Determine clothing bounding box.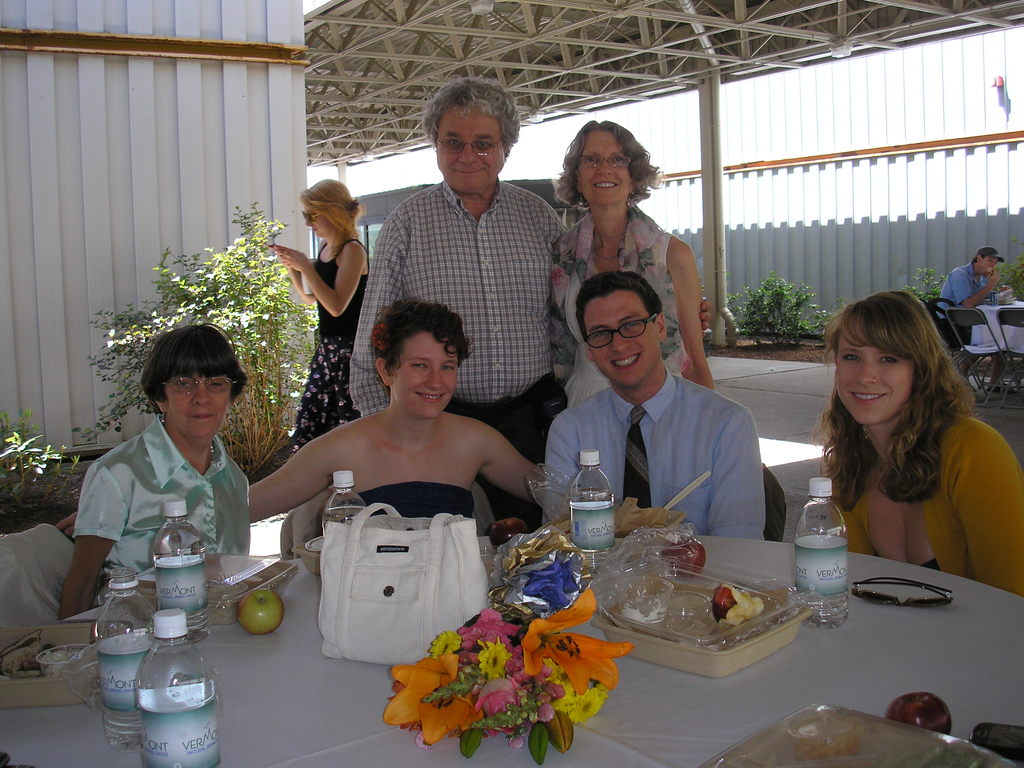
Determined: left=346, top=183, right=566, bottom=528.
